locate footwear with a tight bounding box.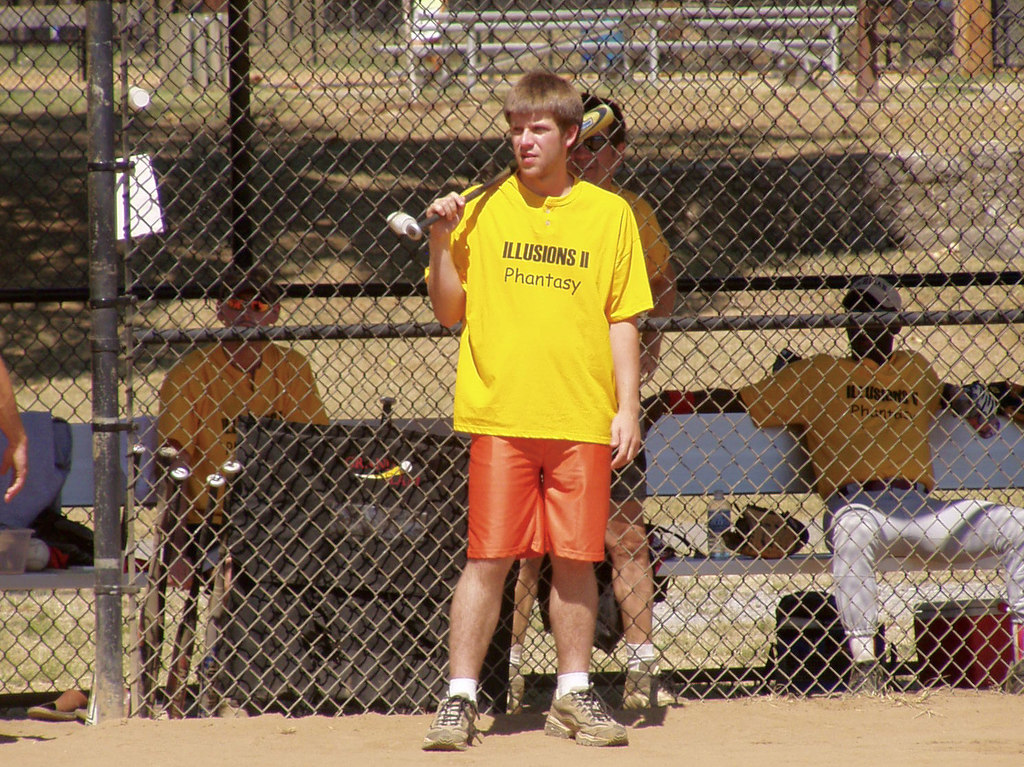
{"x1": 623, "y1": 665, "x2": 672, "y2": 712}.
